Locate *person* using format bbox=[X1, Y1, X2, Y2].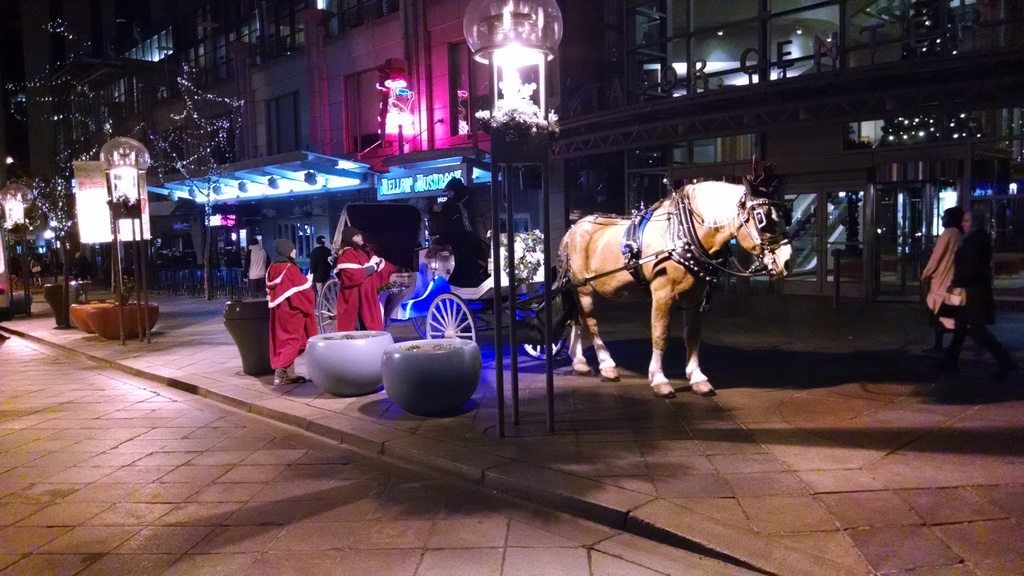
bbox=[332, 223, 394, 332].
